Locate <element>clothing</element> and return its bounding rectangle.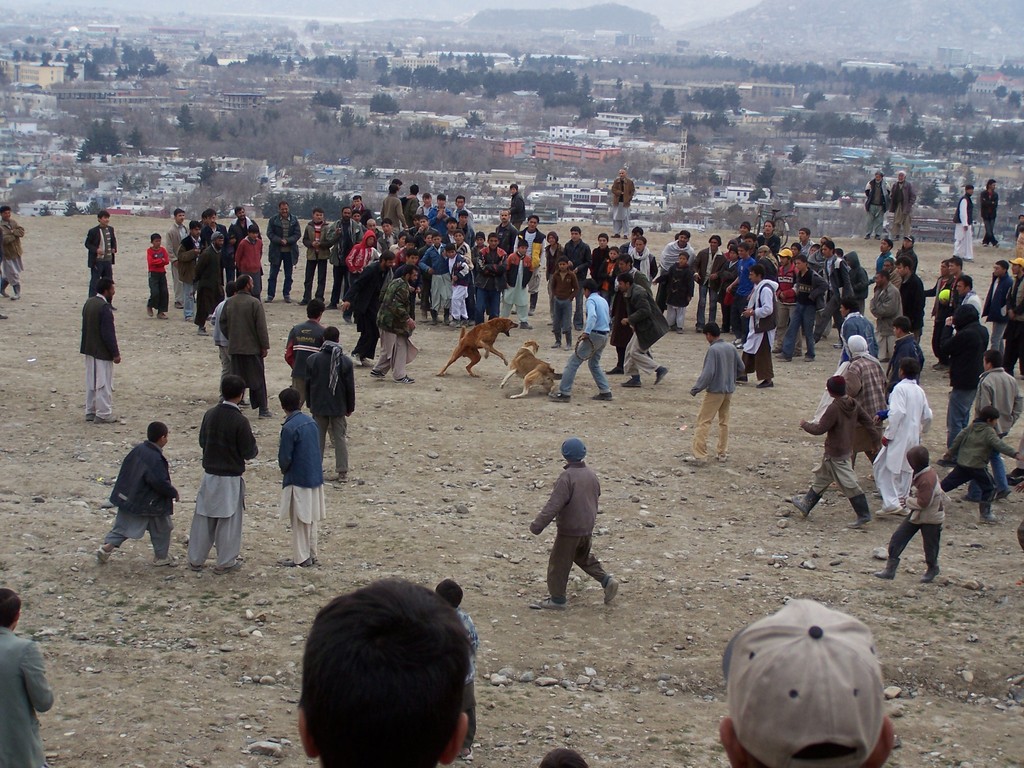
86,219,113,308.
